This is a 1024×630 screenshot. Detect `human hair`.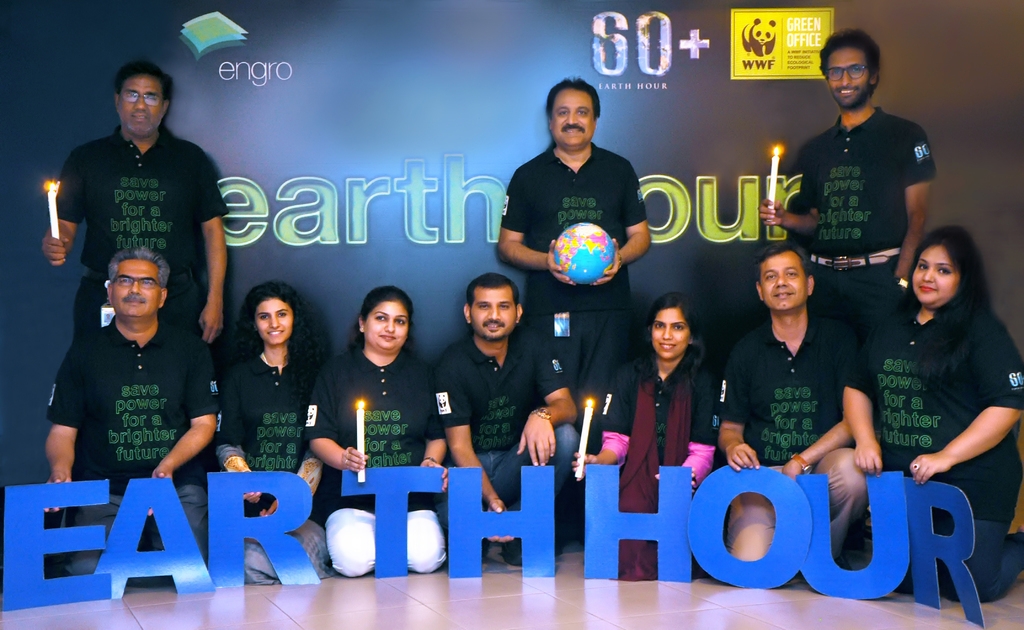
BBox(657, 294, 696, 335).
